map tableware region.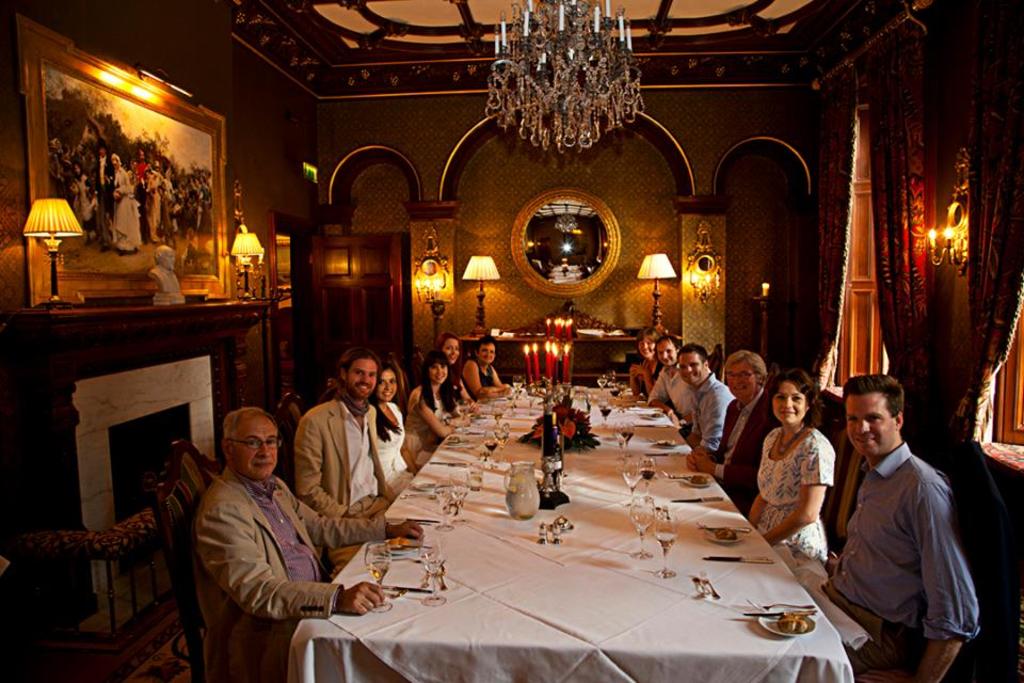
Mapped to rect(705, 529, 742, 545).
